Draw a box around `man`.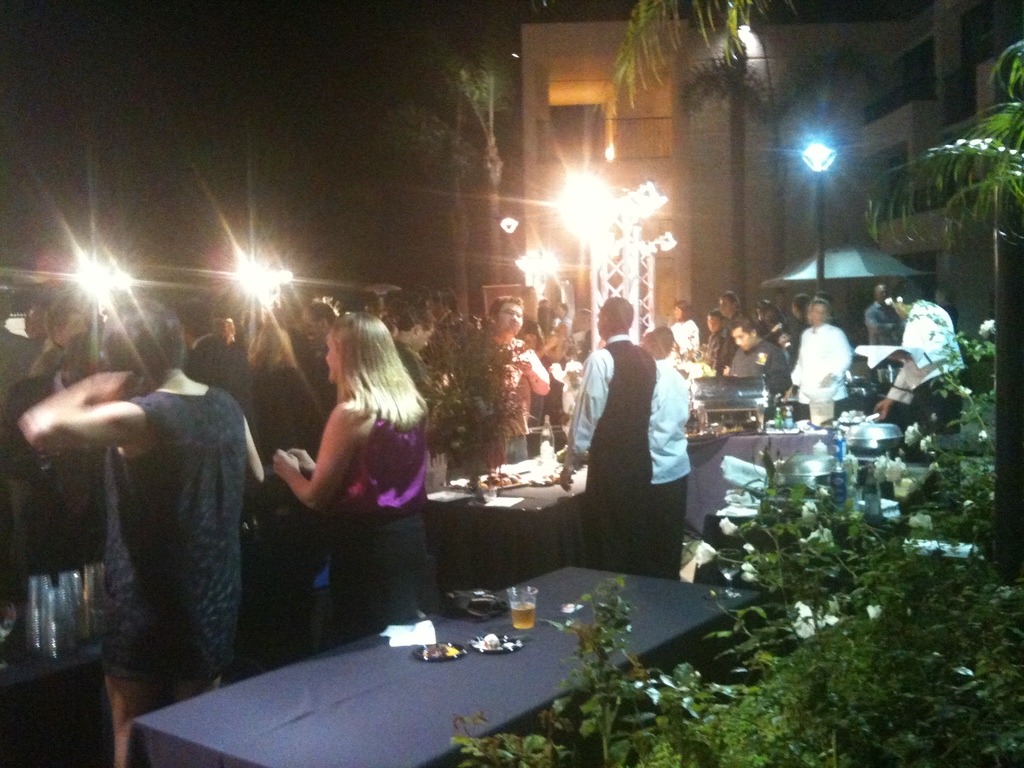
{"left": 392, "top": 307, "right": 453, "bottom": 417}.
